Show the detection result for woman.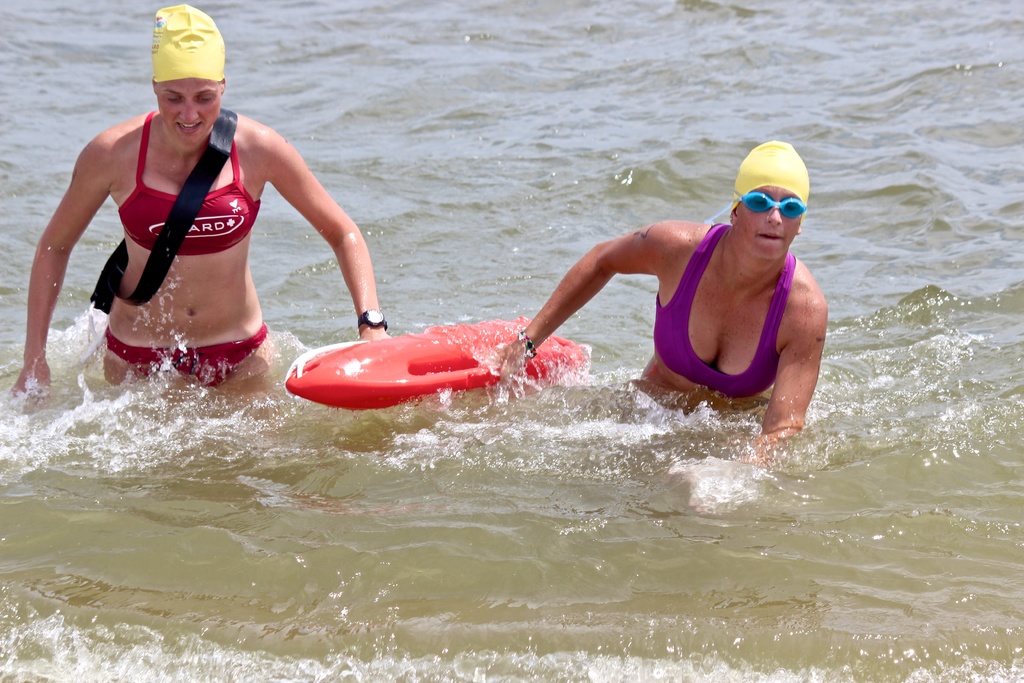
458, 155, 833, 461.
